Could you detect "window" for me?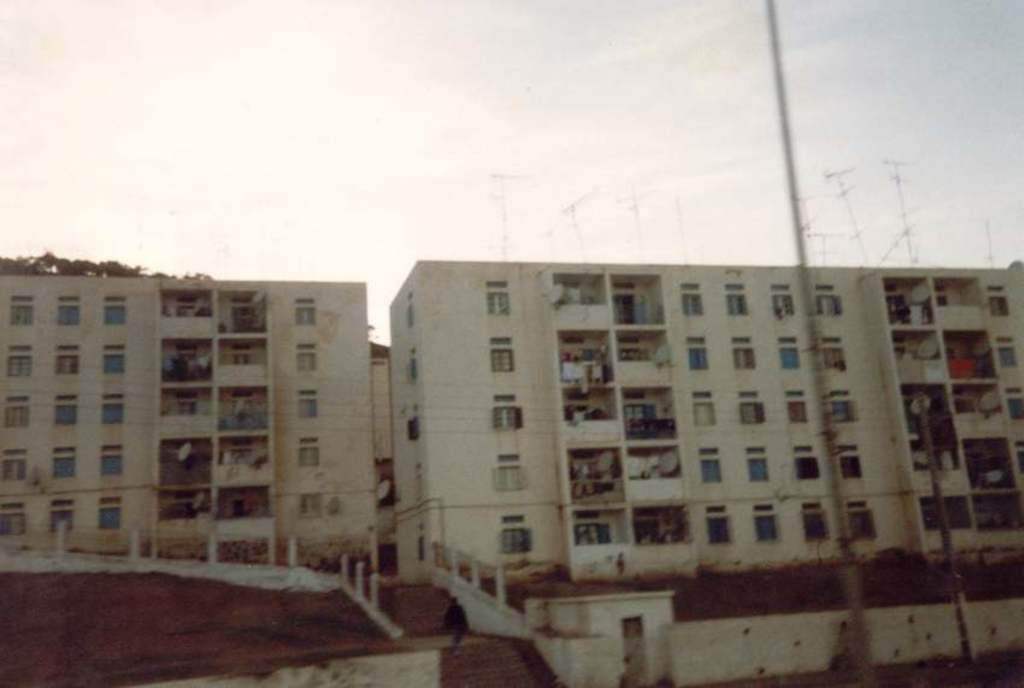
Detection result: (left=1000, top=349, right=1019, bottom=366).
